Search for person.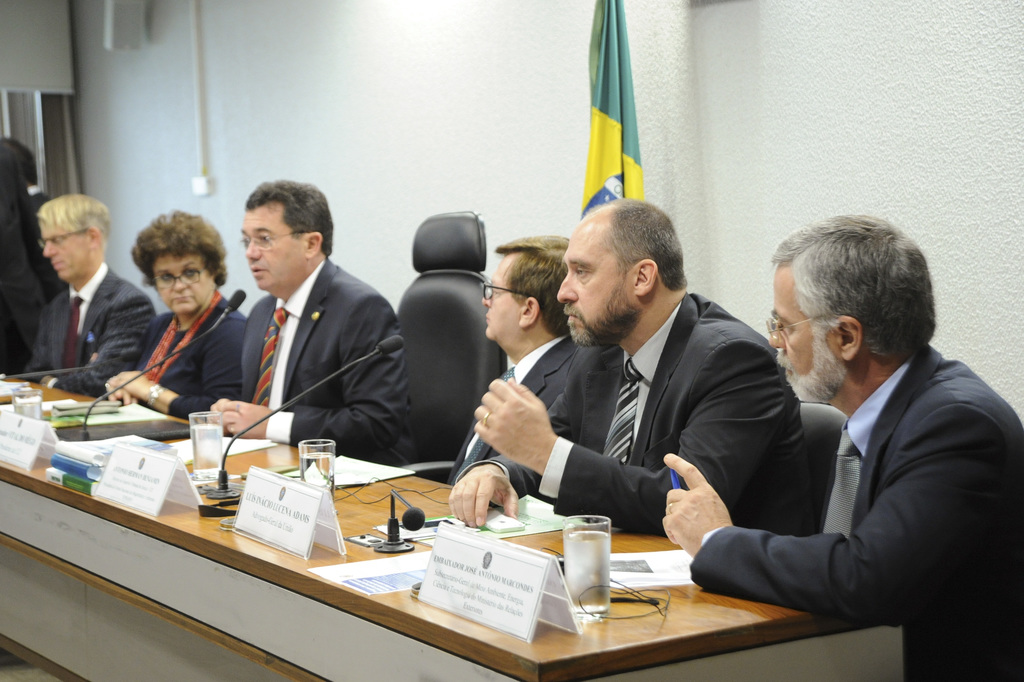
Found at bbox(24, 186, 146, 405).
